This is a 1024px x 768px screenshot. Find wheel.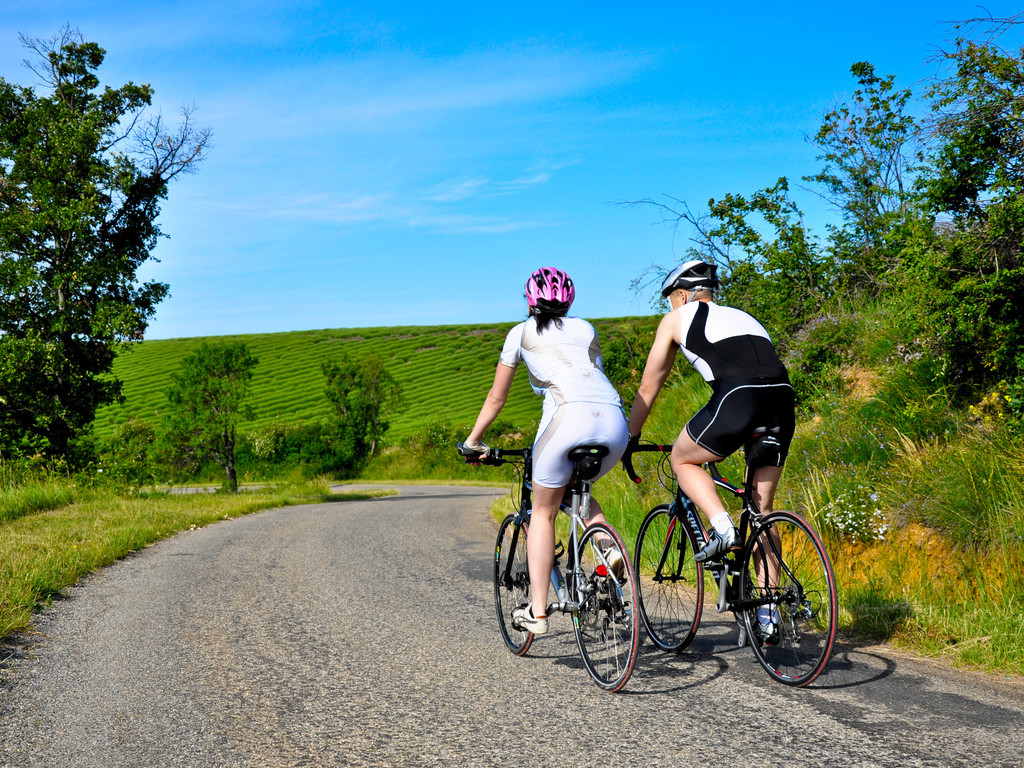
Bounding box: box(569, 523, 637, 696).
